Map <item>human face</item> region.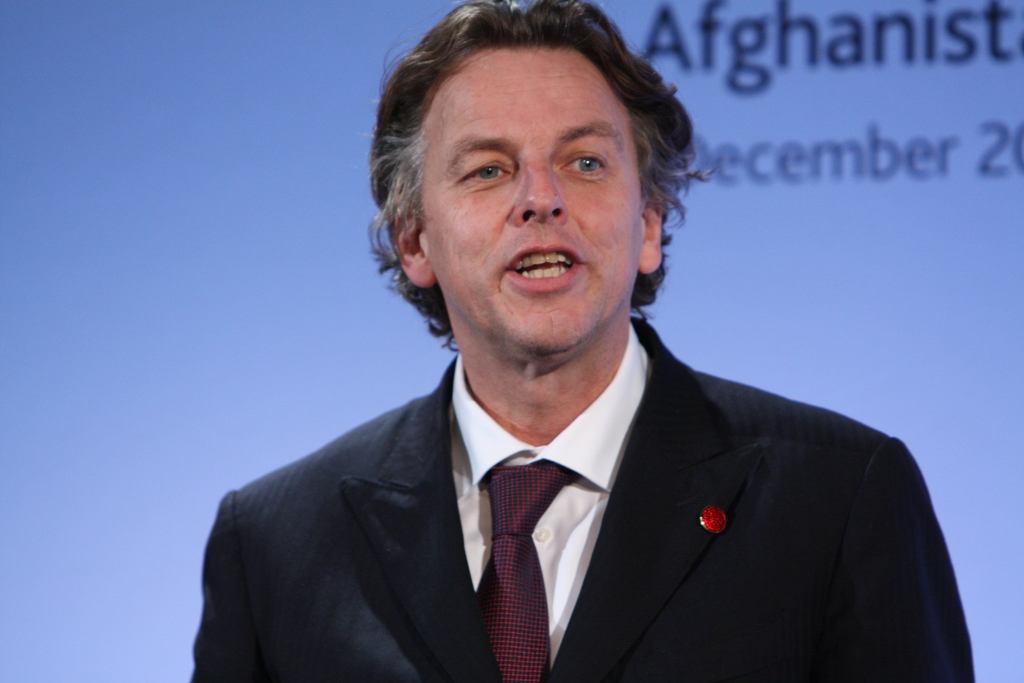
Mapped to box=[413, 44, 667, 368].
